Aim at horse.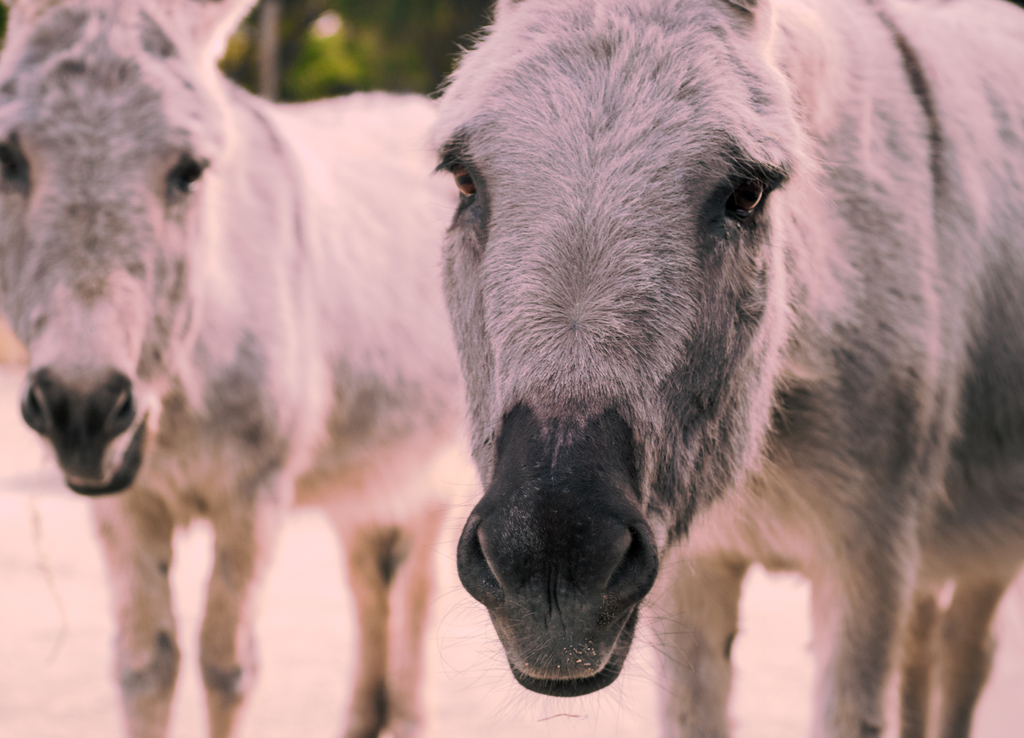
Aimed at box(421, 0, 1023, 737).
